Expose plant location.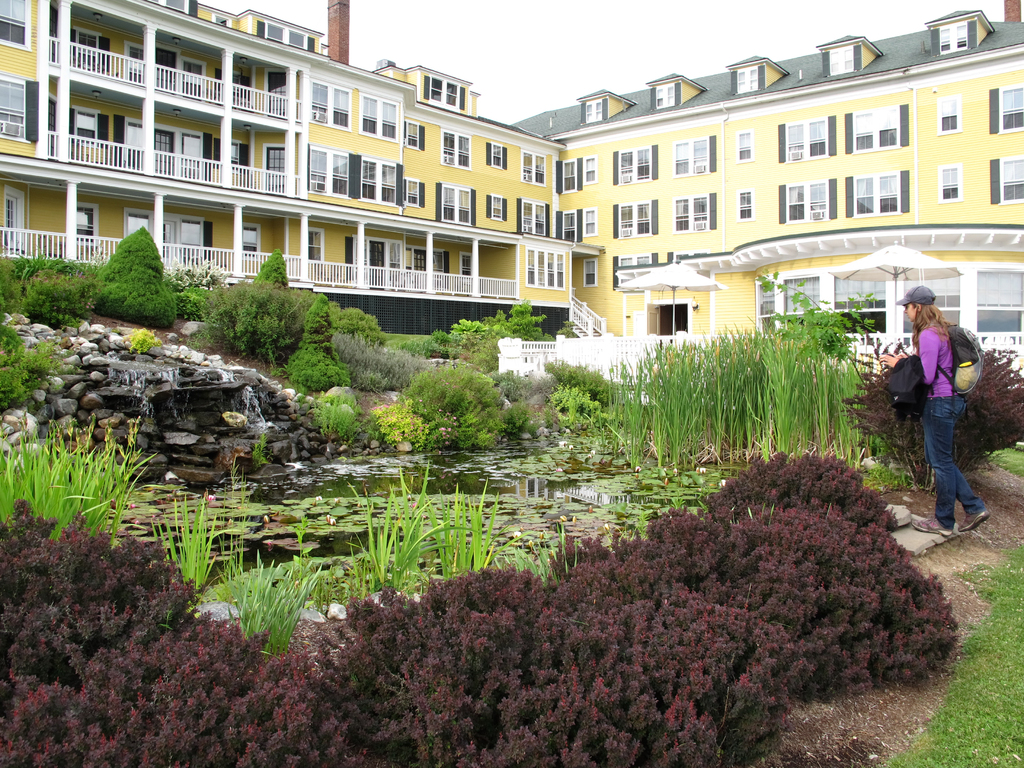
Exposed at l=96, t=228, r=169, b=335.
